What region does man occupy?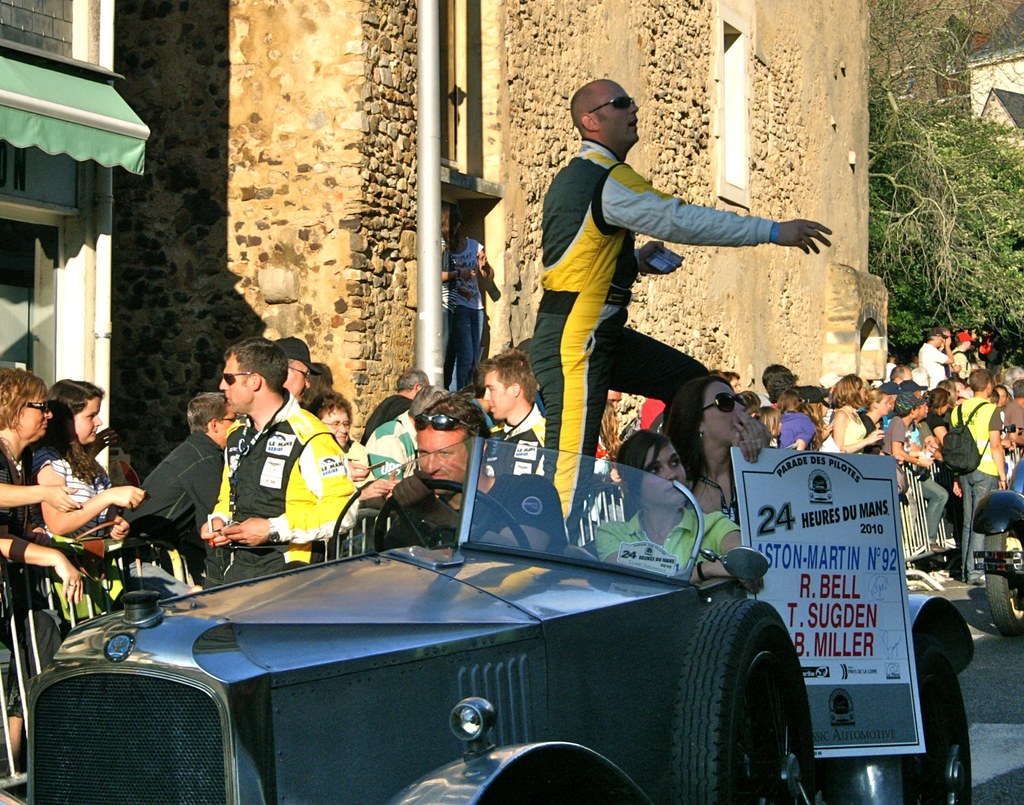
{"x1": 936, "y1": 354, "x2": 1009, "y2": 520}.
